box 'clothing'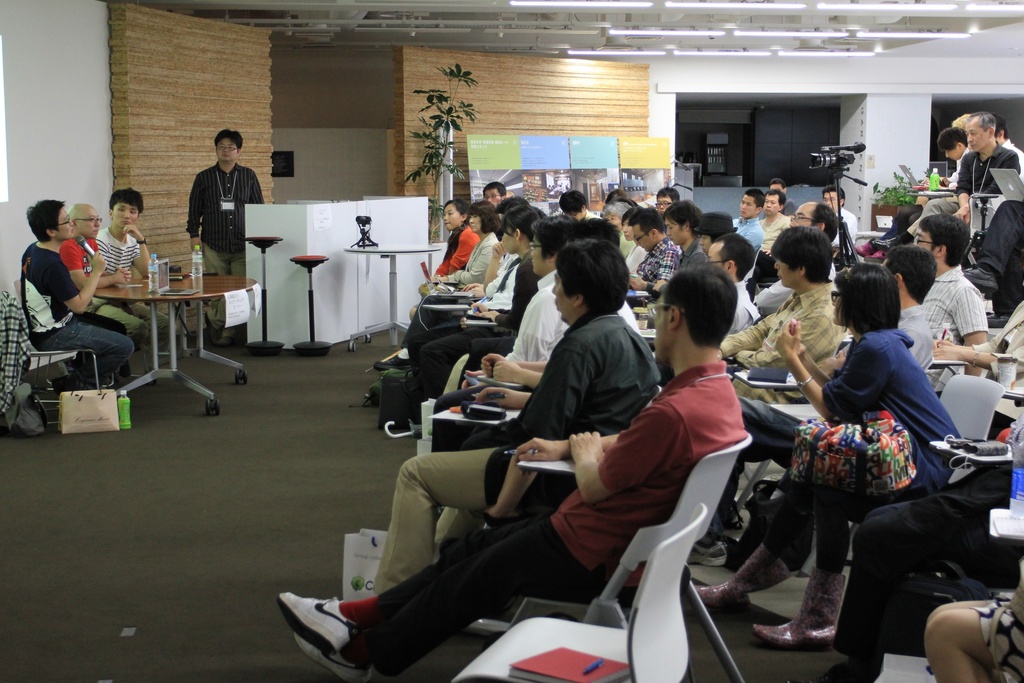
locate(726, 222, 774, 267)
